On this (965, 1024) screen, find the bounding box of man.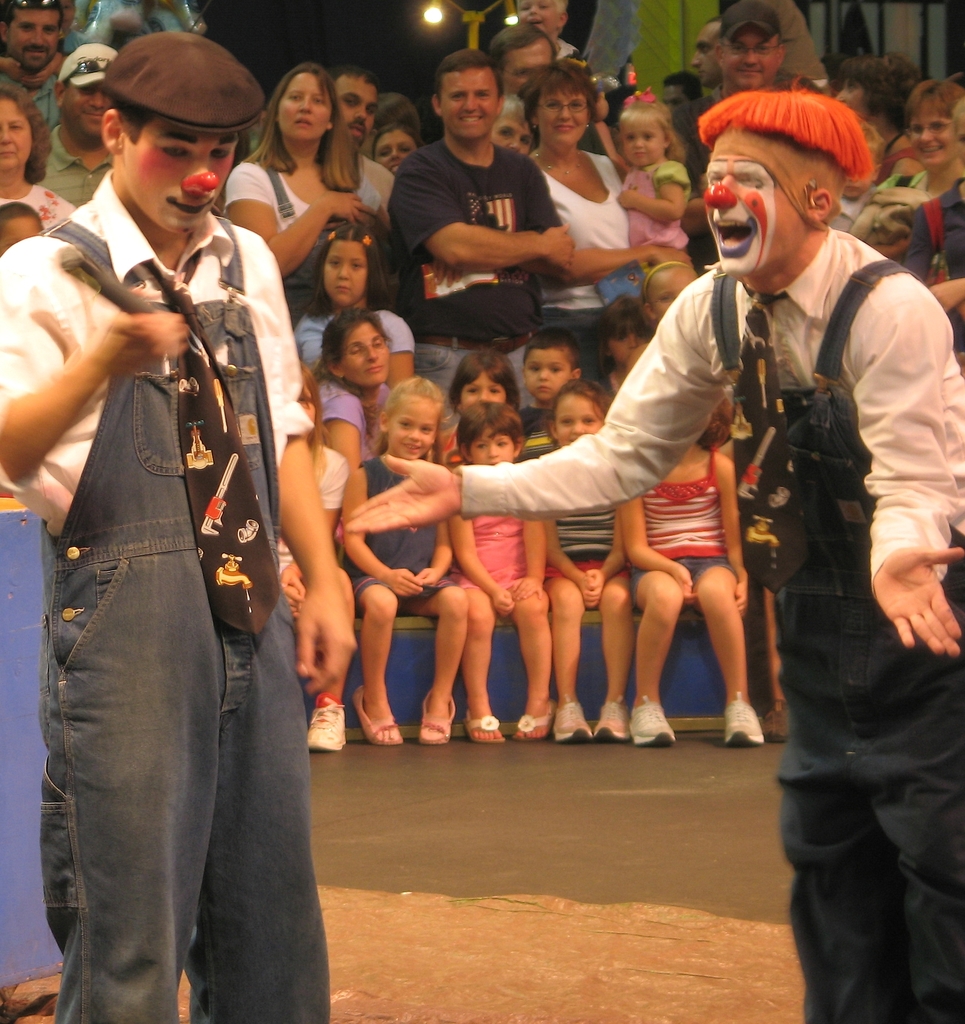
Bounding box: Rect(380, 42, 576, 431).
